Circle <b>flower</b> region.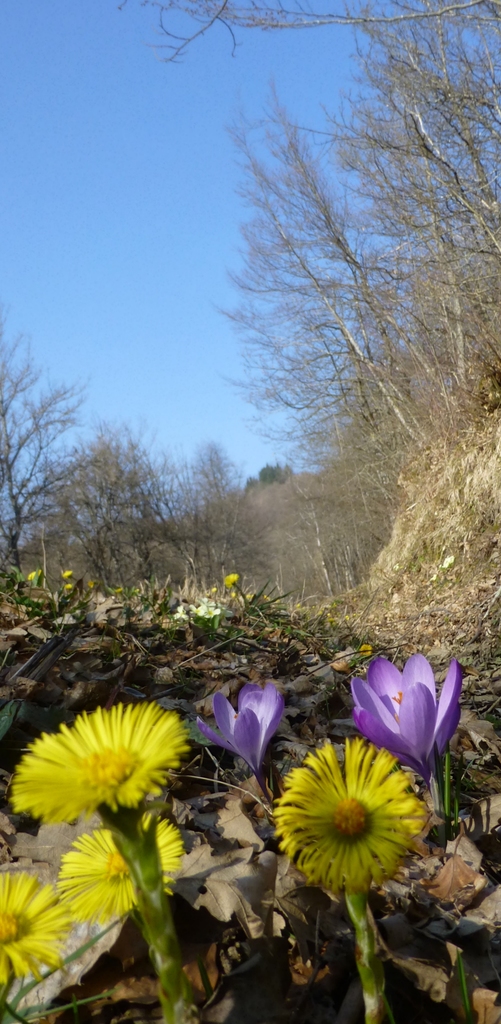
Region: pyautogui.locateOnScreen(168, 589, 233, 627).
